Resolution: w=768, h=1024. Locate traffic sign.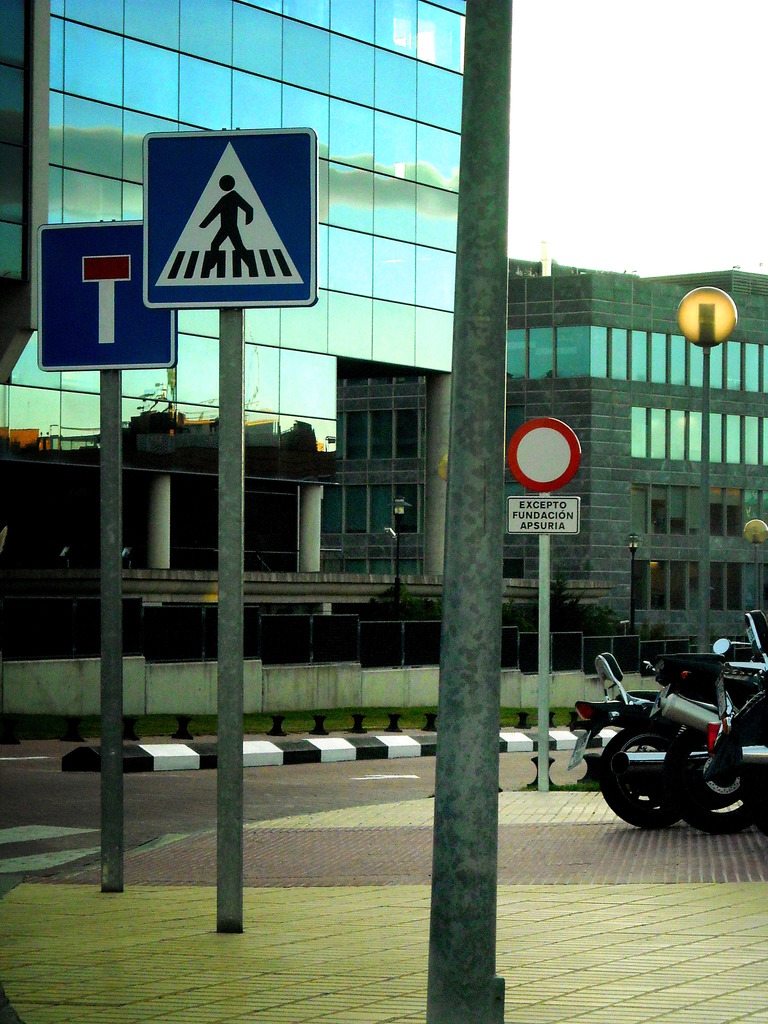
l=505, t=416, r=578, b=491.
